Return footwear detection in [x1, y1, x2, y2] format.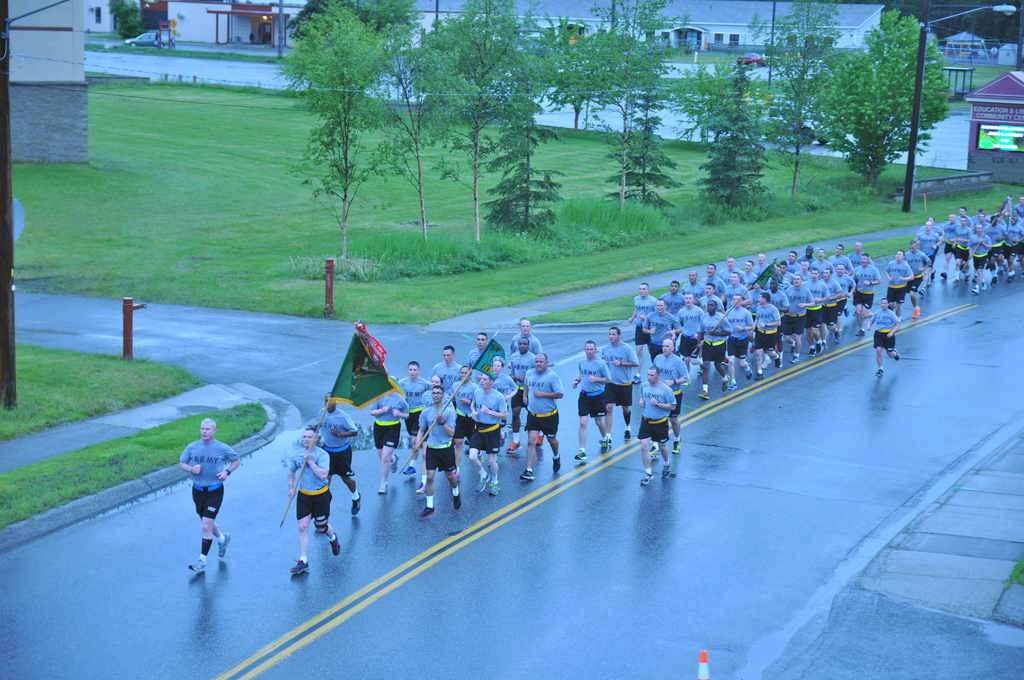
[291, 559, 310, 575].
